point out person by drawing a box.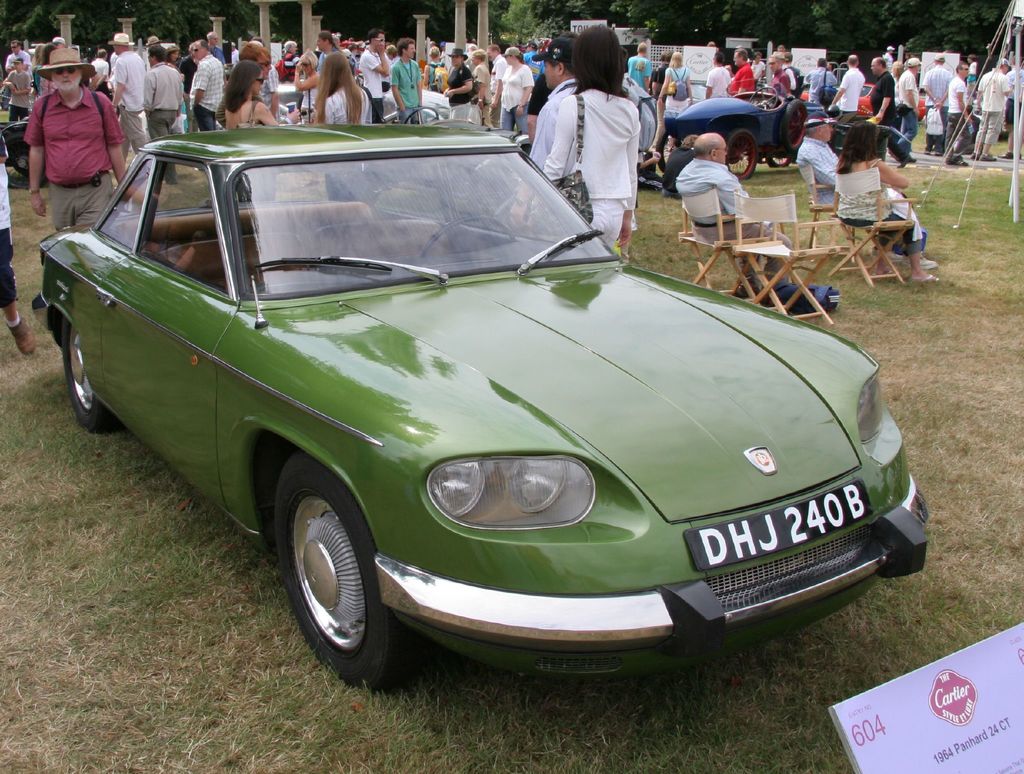
left=2, top=53, right=30, bottom=124.
